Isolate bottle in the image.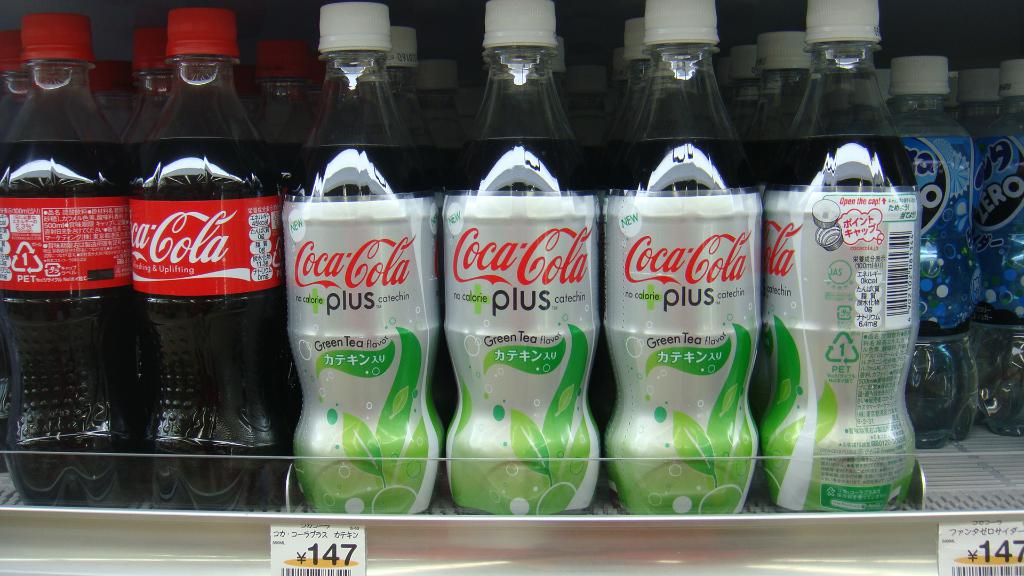
Isolated region: bbox=[963, 72, 1009, 145].
